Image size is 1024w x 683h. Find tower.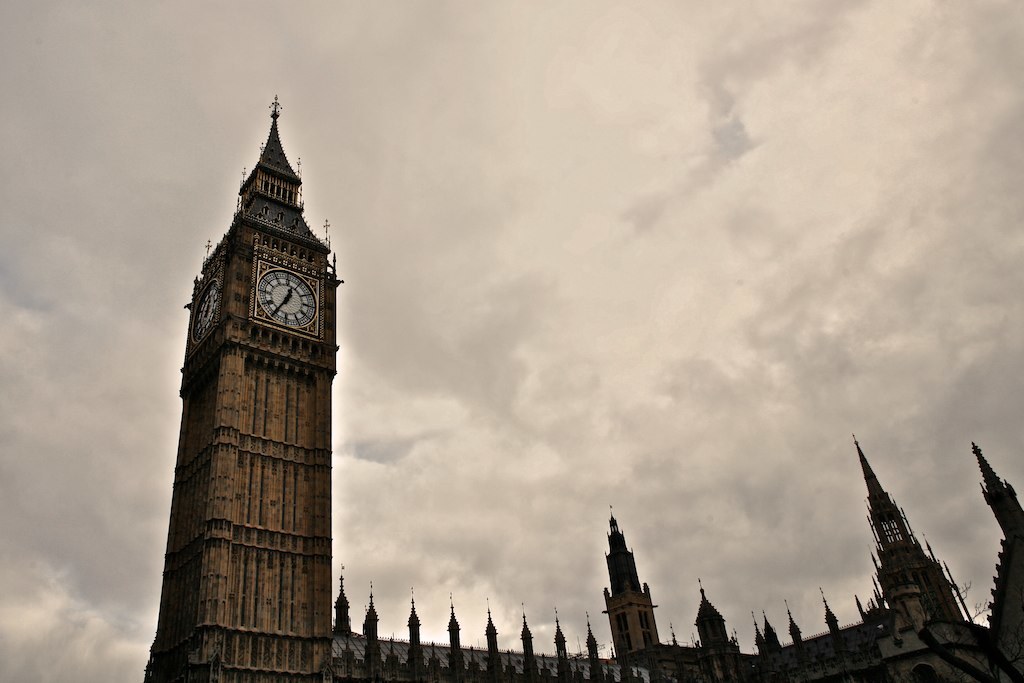
611 498 659 657.
